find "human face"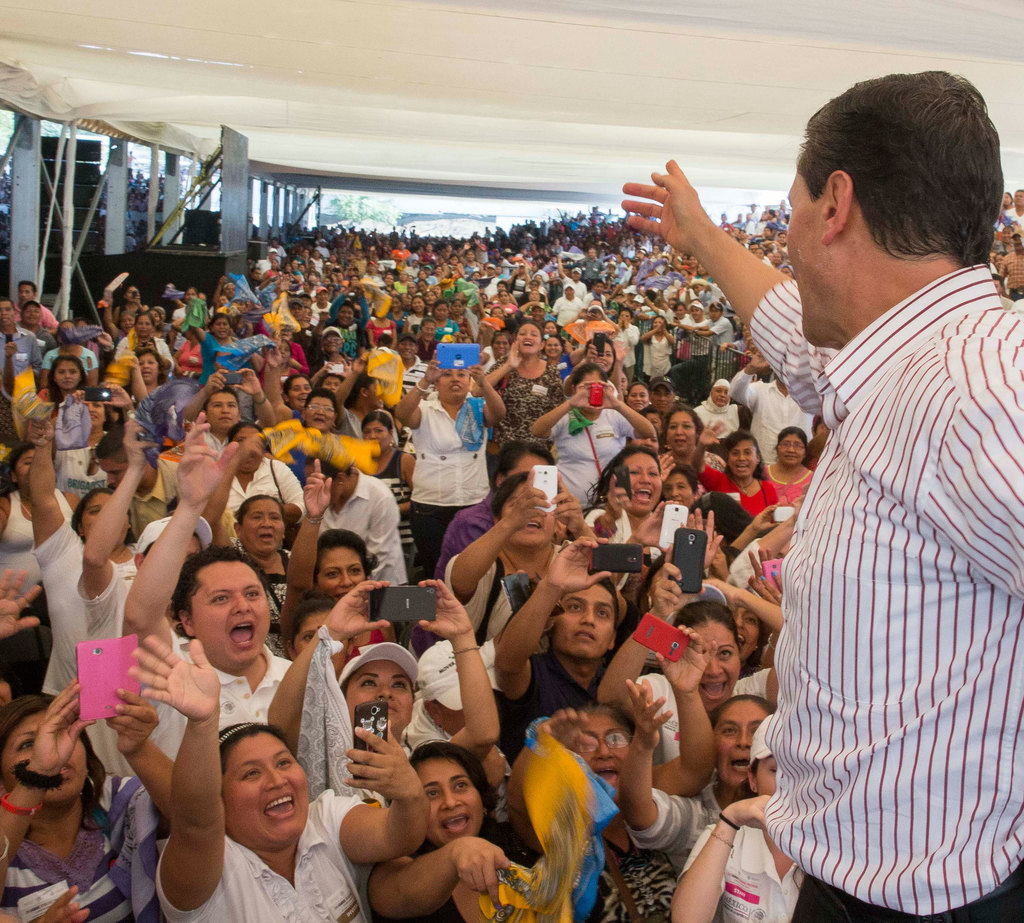
716:699:764:788
